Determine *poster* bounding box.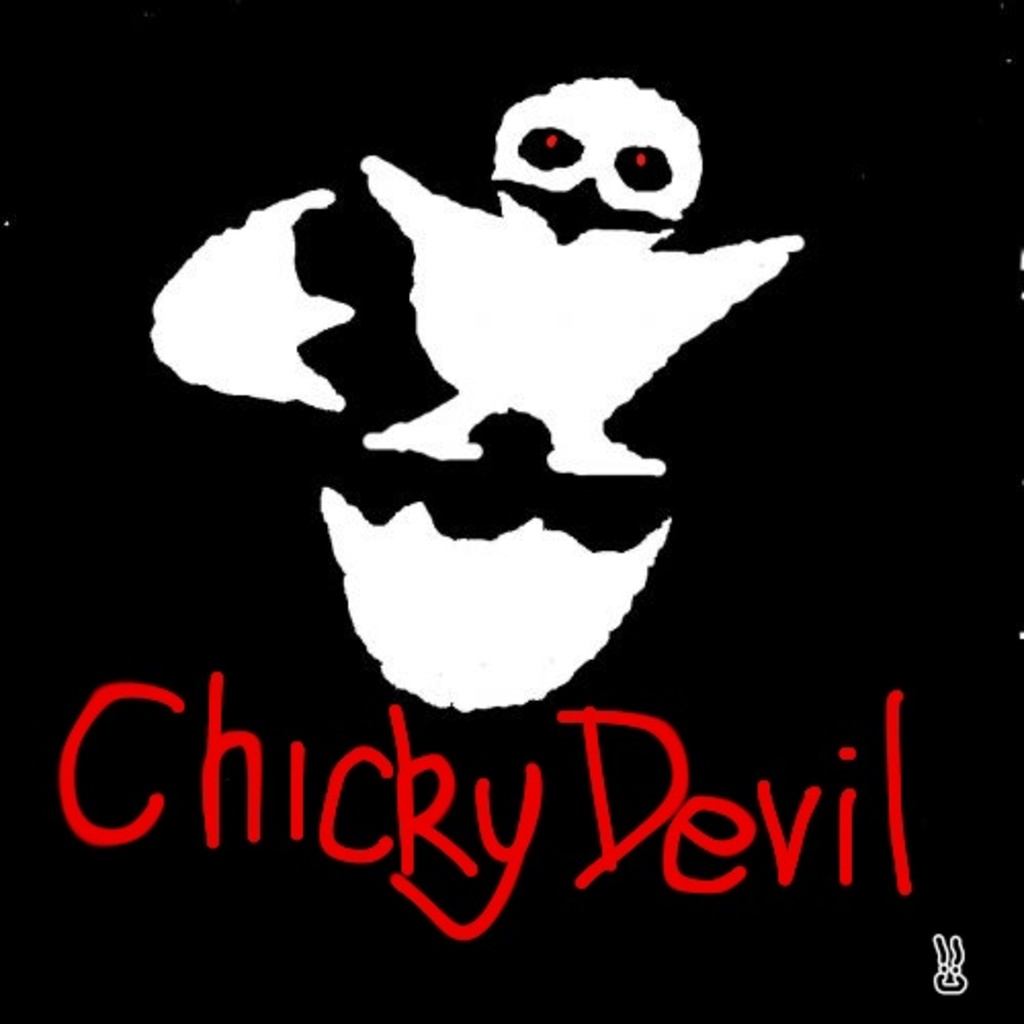
Determined: rect(0, 0, 1022, 1022).
